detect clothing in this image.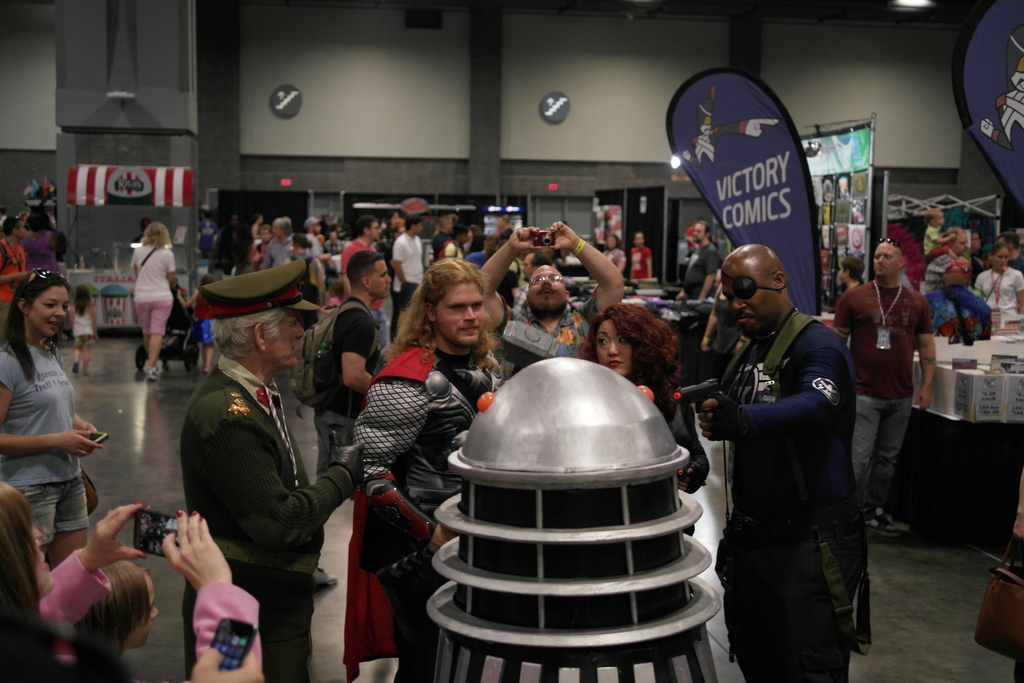
Detection: box(605, 245, 626, 267).
